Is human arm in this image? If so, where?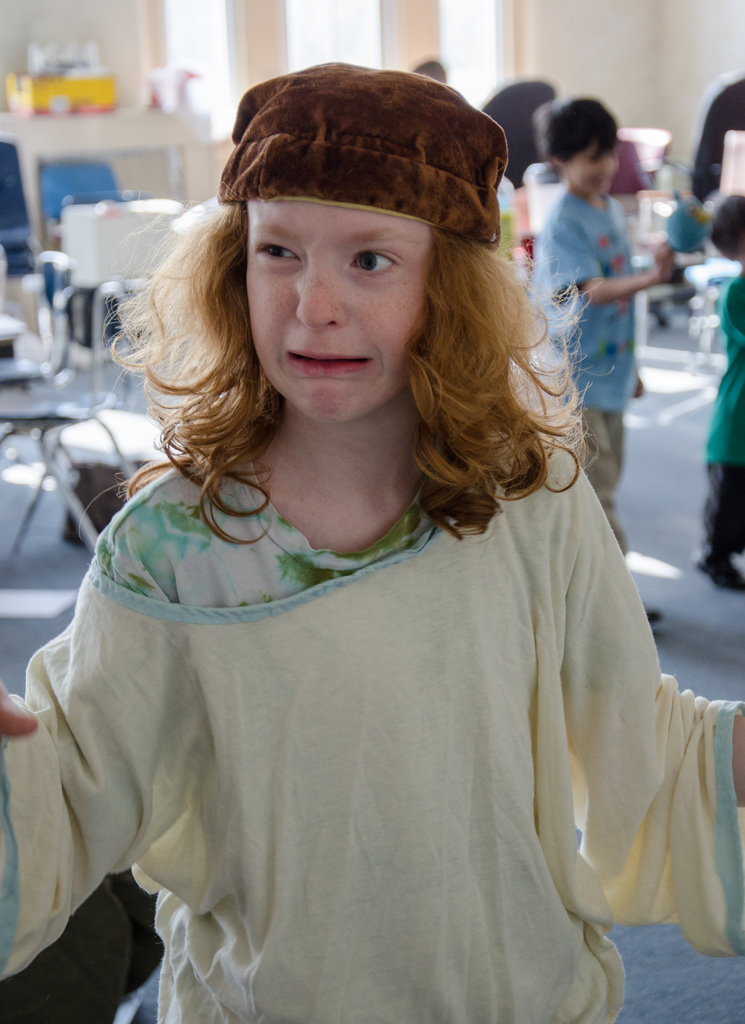
Yes, at locate(518, 504, 728, 1002).
